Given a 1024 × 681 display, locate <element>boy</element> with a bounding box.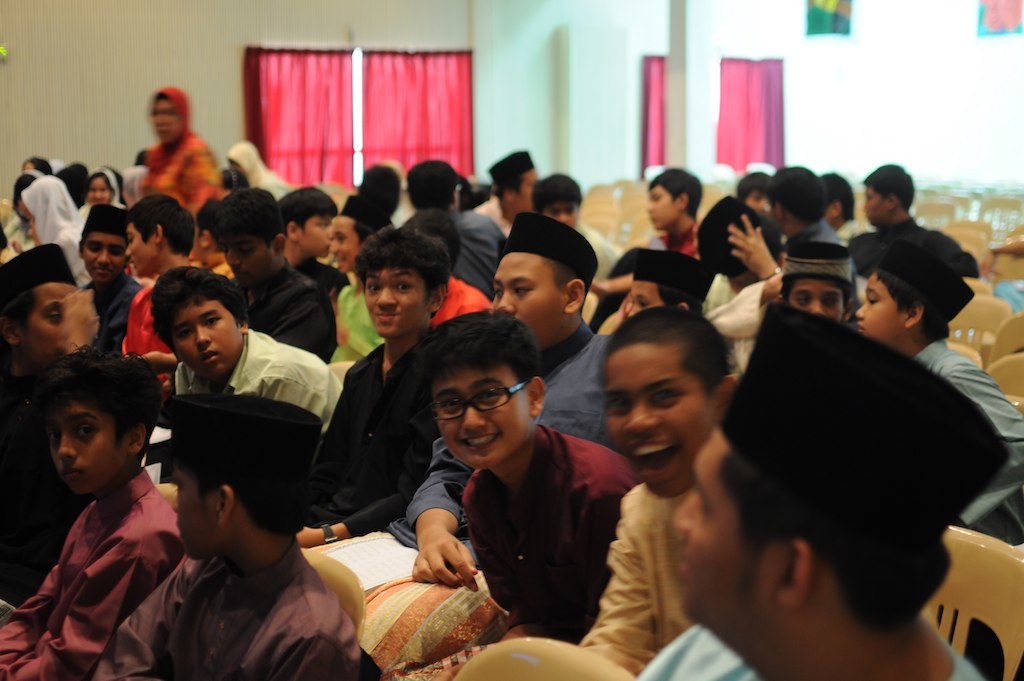
Located: {"left": 206, "top": 183, "right": 341, "bottom": 364}.
